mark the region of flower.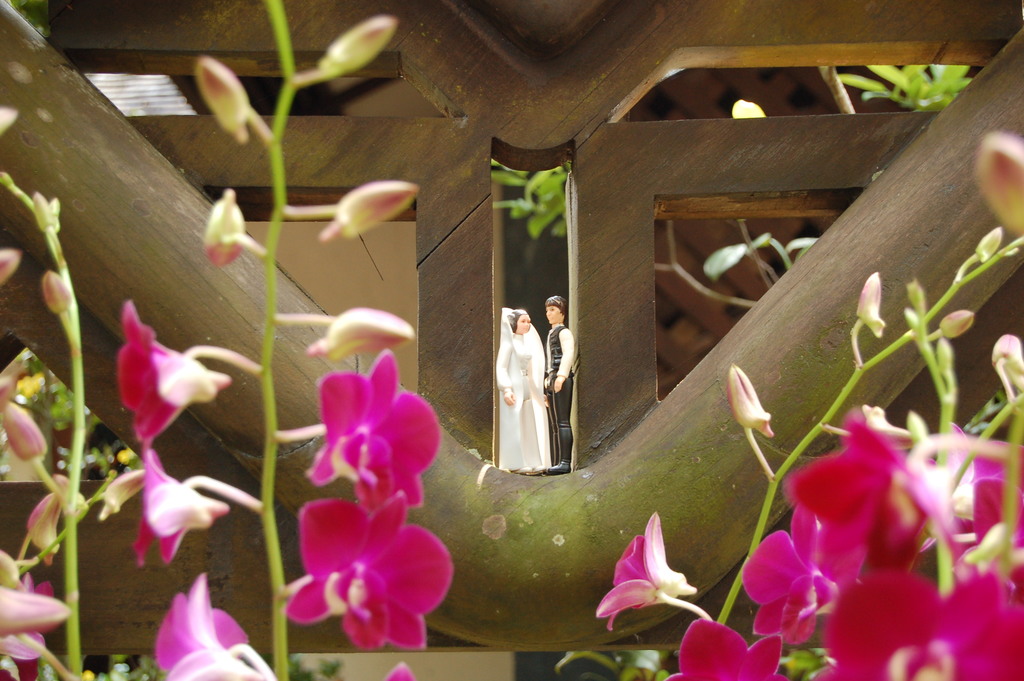
Region: x1=0 y1=574 x2=58 y2=680.
